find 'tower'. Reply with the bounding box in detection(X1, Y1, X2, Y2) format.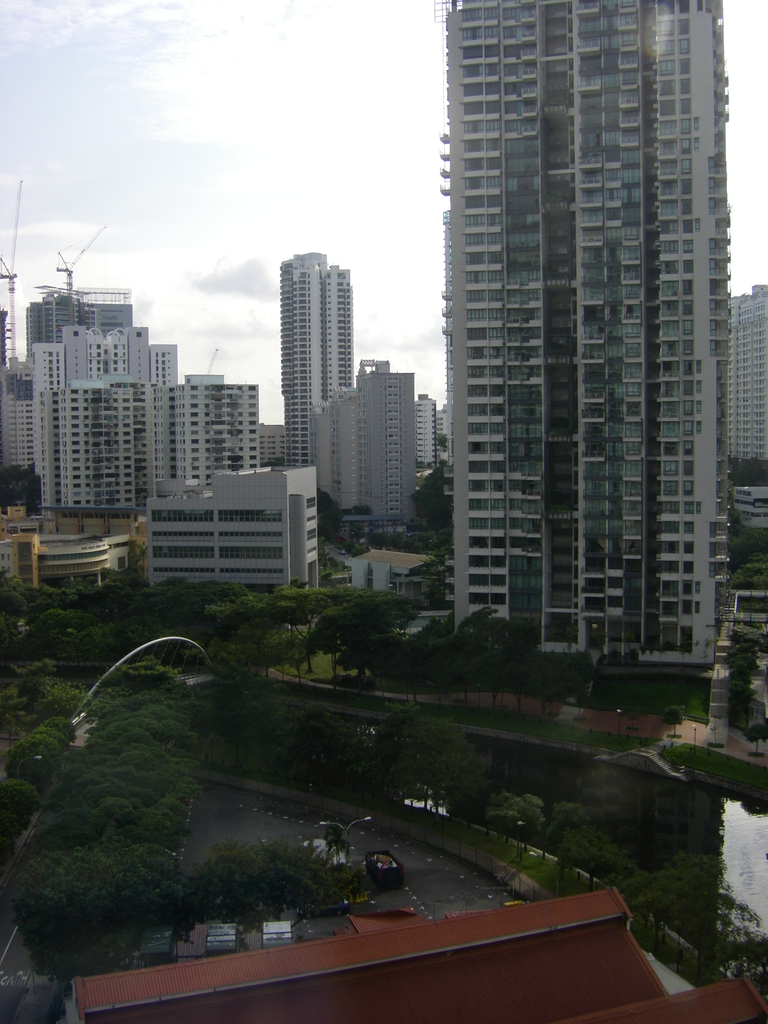
detection(57, 225, 136, 342).
